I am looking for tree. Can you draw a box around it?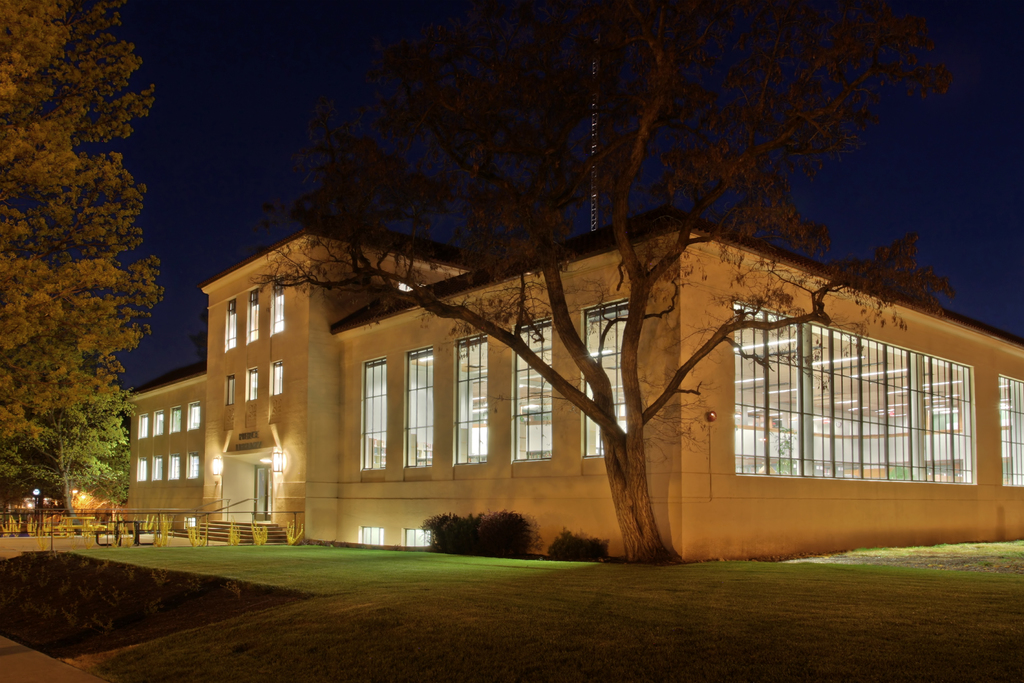
Sure, the bounding box is (left=0, top=0, right=168, bottom=536).
